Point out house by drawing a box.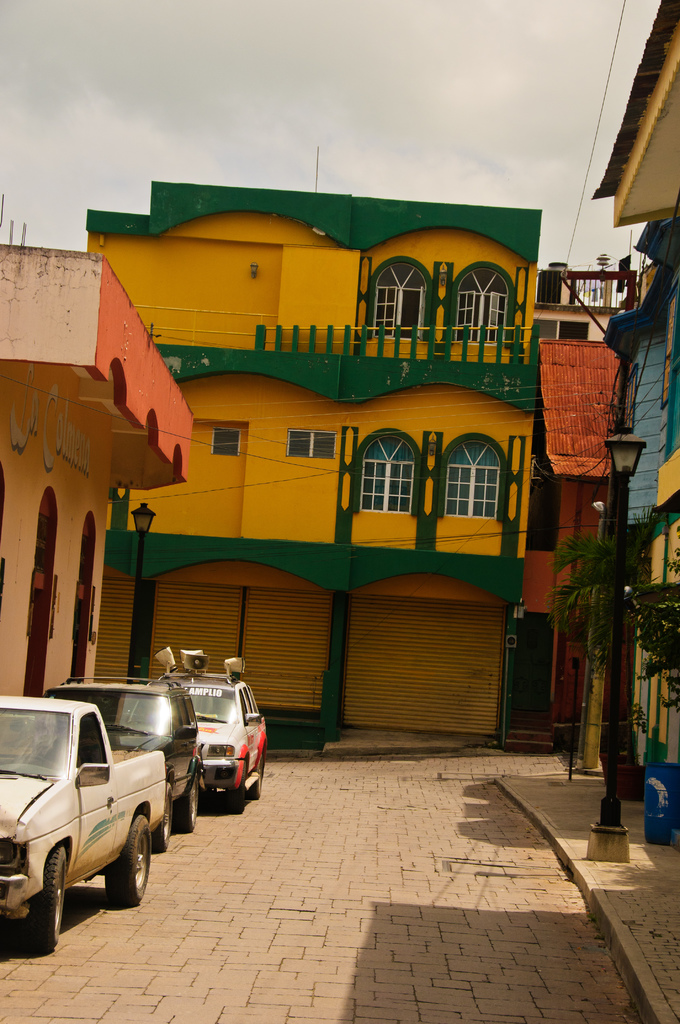
locate(0, 237, 197, 698).
